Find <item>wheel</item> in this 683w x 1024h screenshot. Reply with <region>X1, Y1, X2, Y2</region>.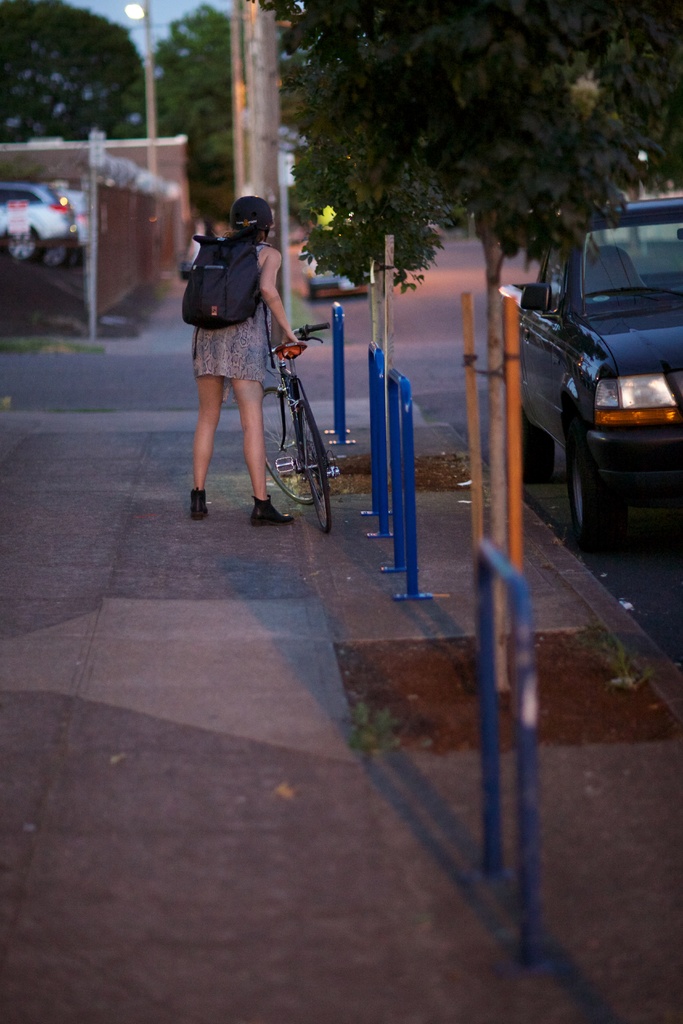
<region>261, 389, 326, 504</region>.
